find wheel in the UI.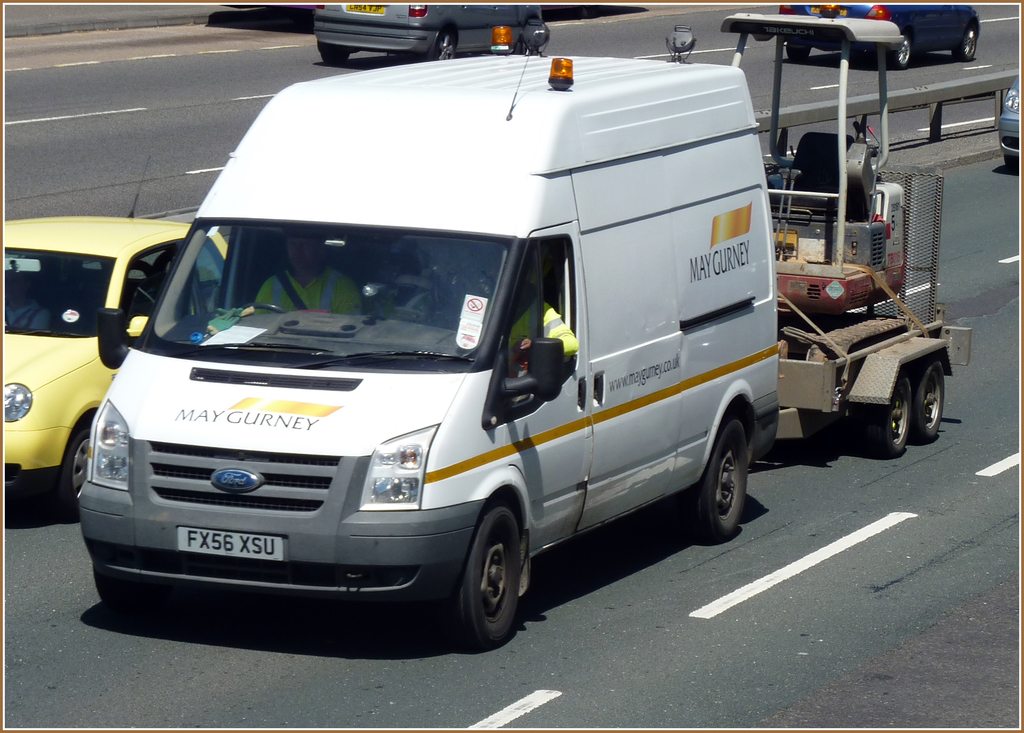
UI element at left=320, top=45, right=349, bottom=64.
